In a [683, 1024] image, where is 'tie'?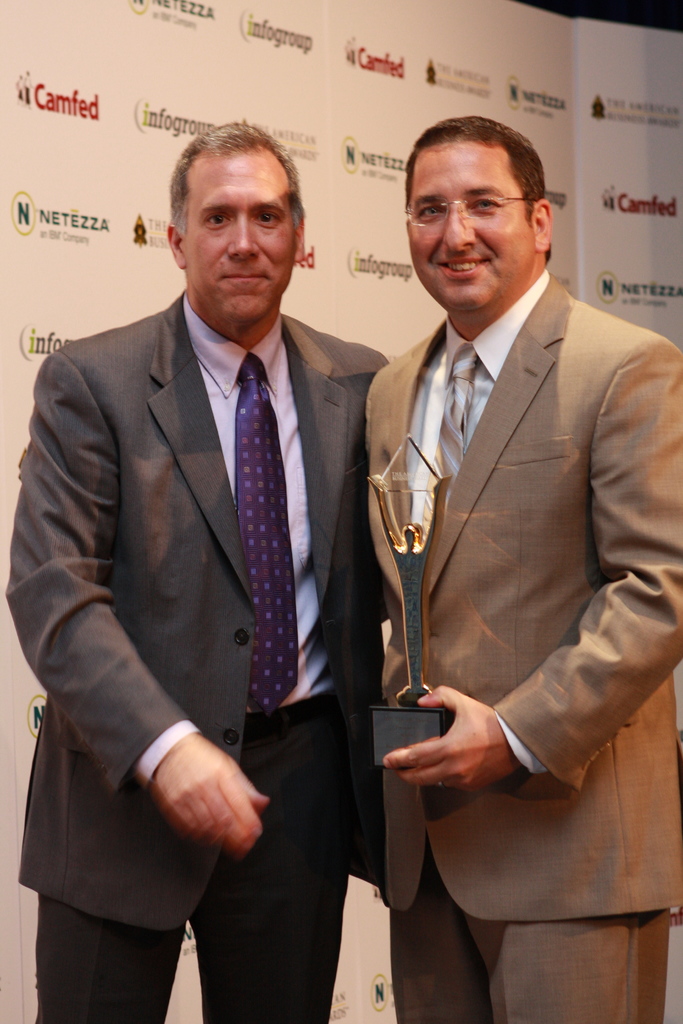
{"x1": 417, "y1": 340, "x2": 475, "y2": 550}.
